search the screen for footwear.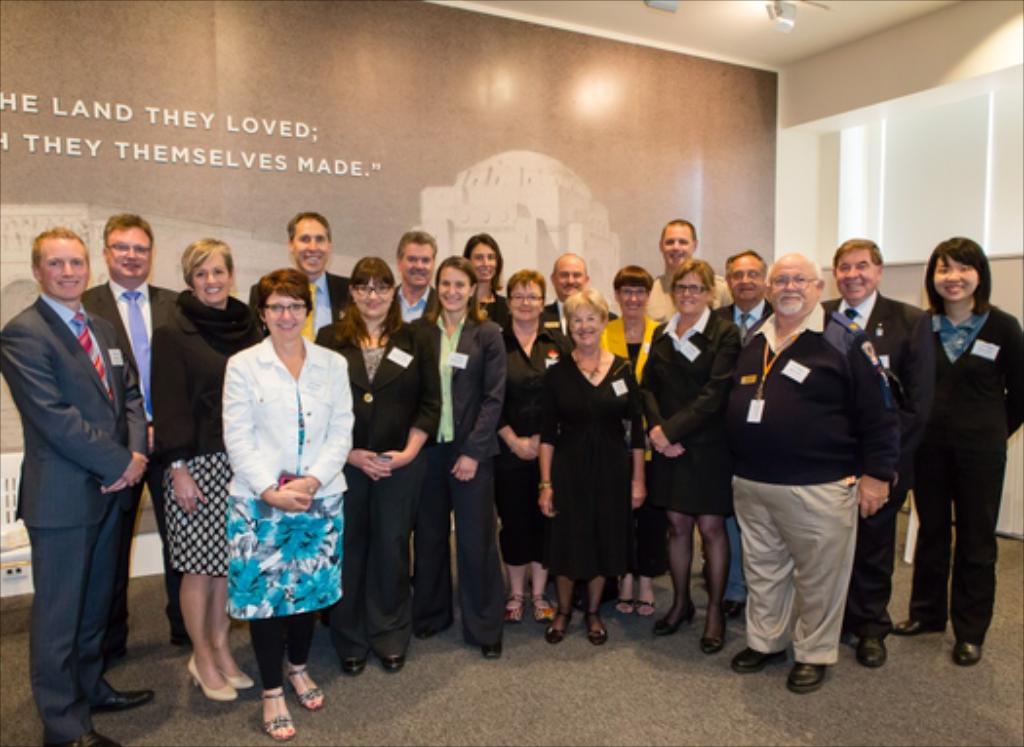
Found at <bbox>704, 603, 729, 655</bbox>.
